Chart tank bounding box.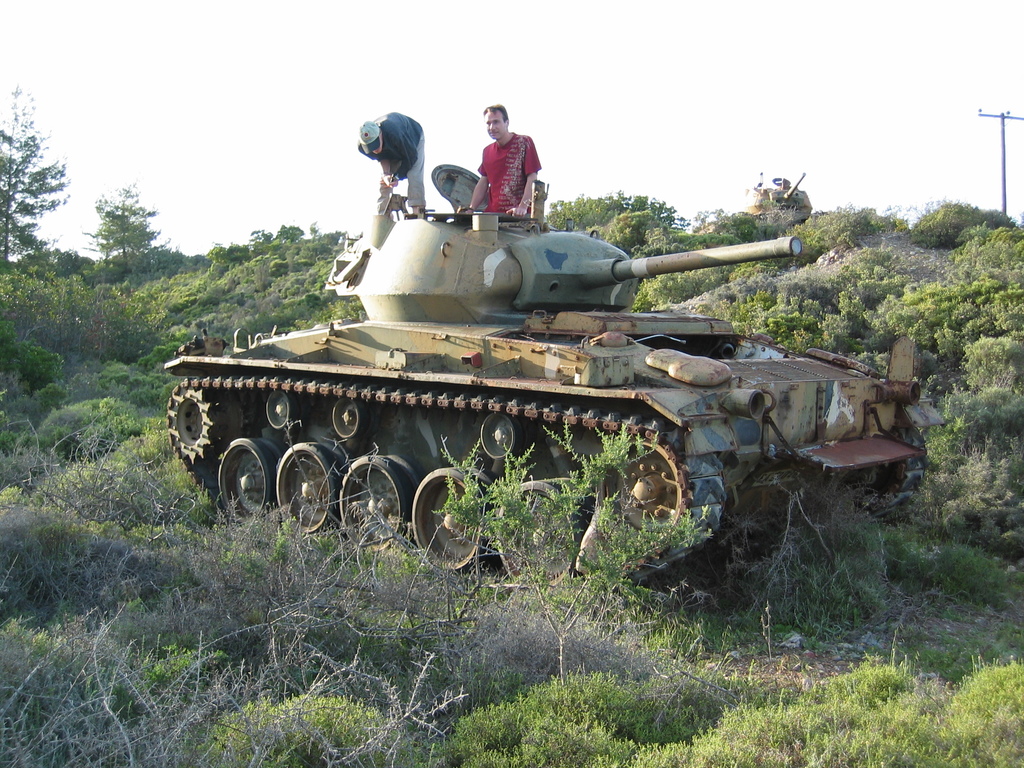
Charted: (164,163,940,589).
